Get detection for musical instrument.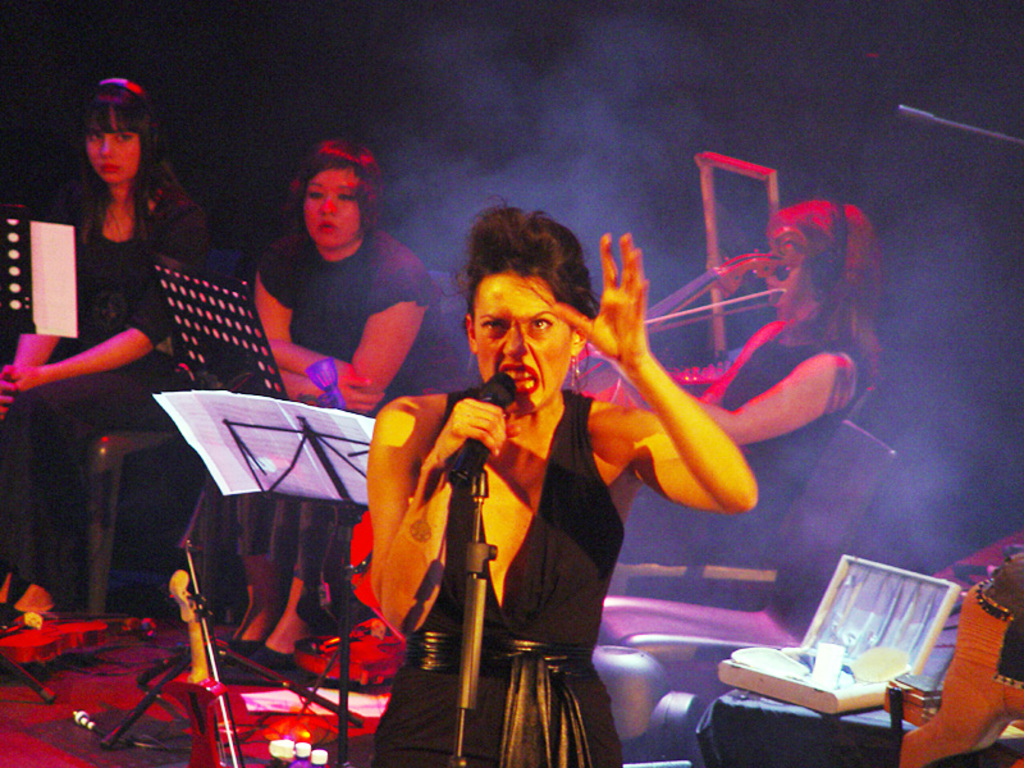
Detection: bbox=(0, 612, 155, 666).
